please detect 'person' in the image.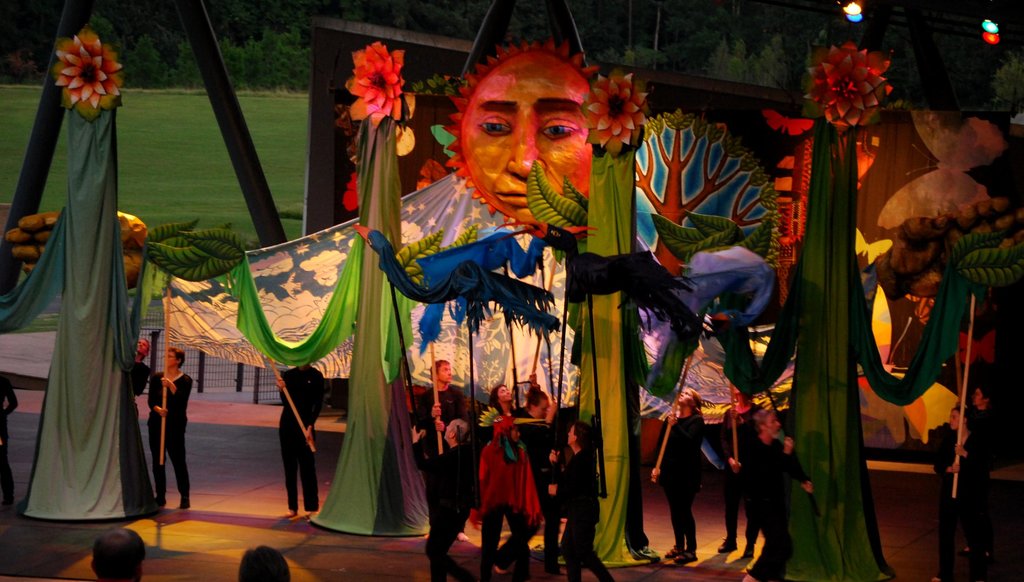
[465, 49, 595, 224].
